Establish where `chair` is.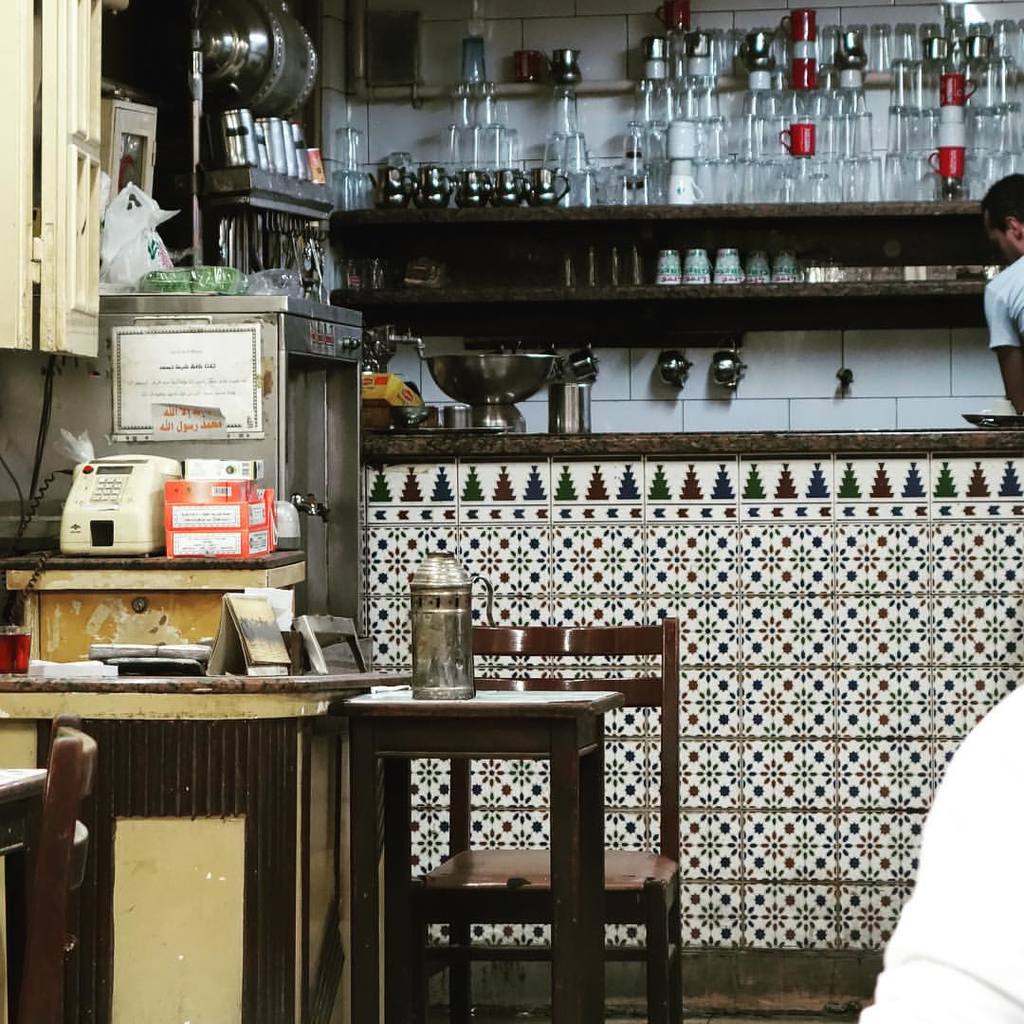
Established at locate(419, 616, 684, 1023).
